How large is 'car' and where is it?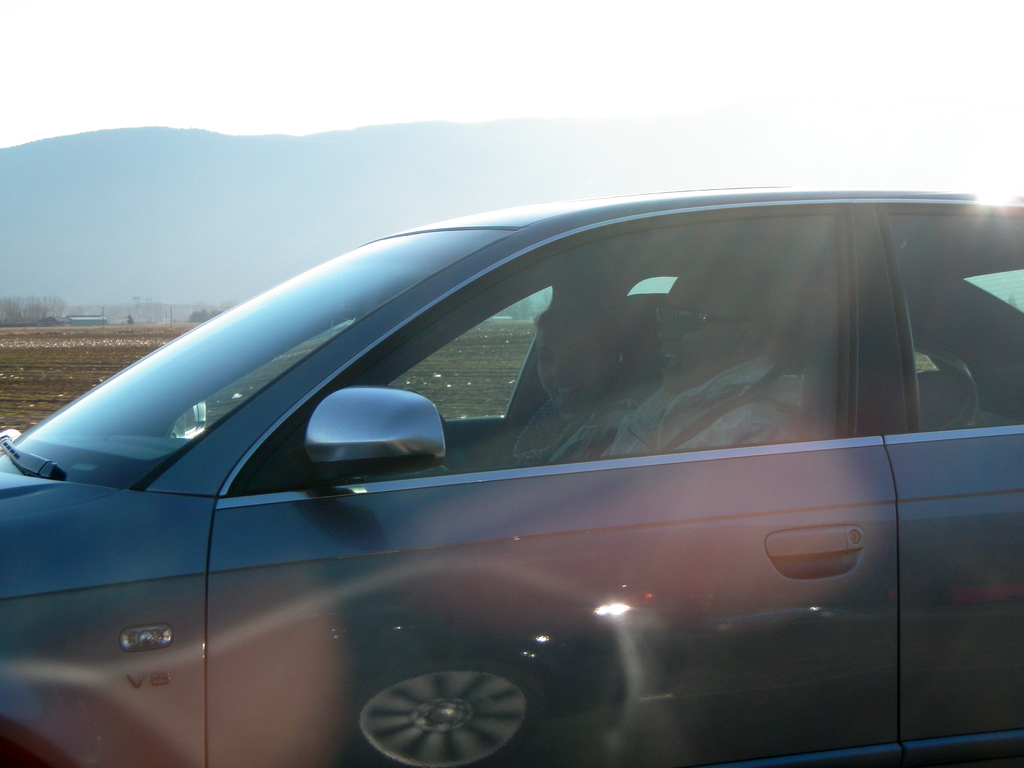
Bounding box: rect(0, 184, 1023, 767).
